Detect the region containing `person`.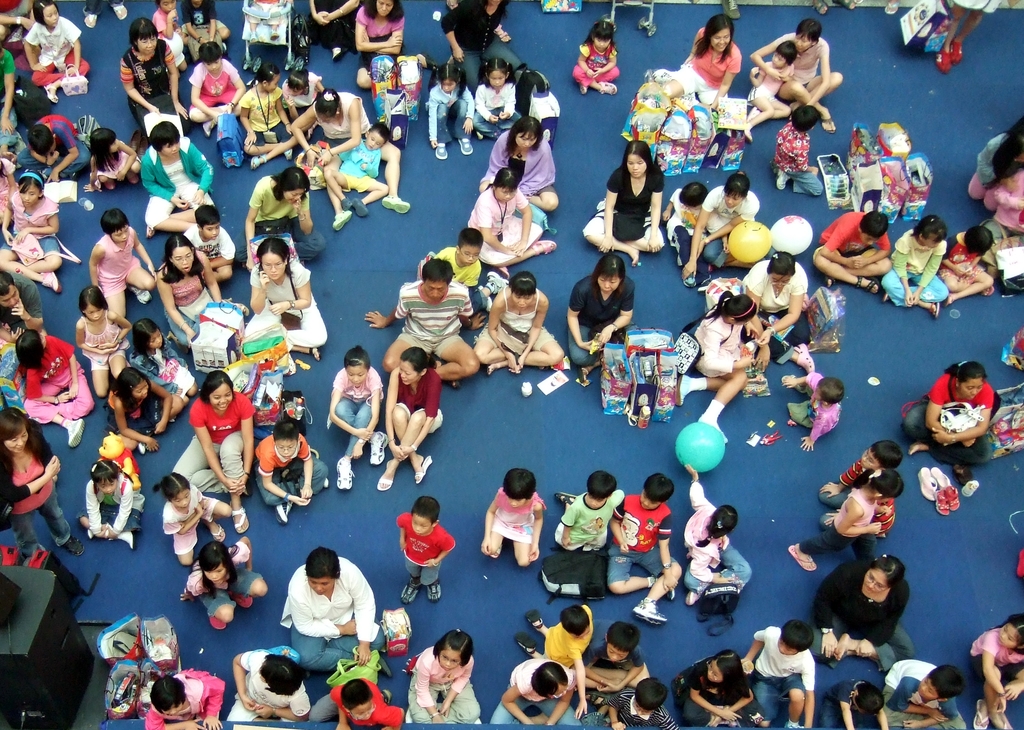
352:0:412:86.
